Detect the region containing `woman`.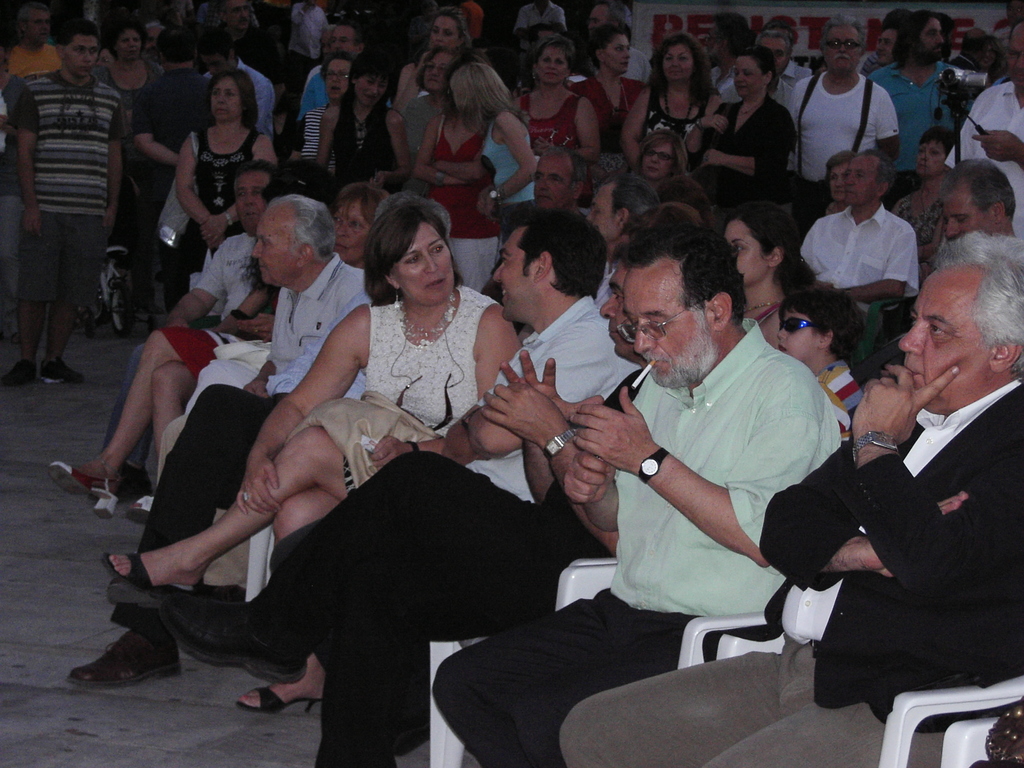
(x1=90, y1=22, x2=167, y2=228).
